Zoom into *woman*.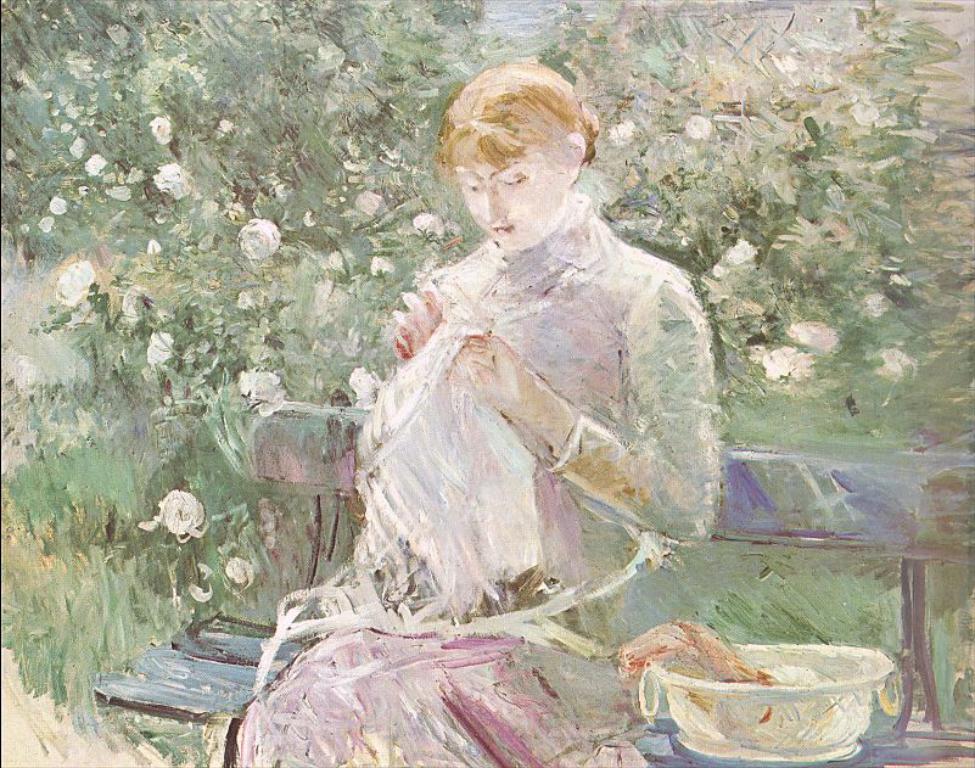
Zoom target: pyautogui.locateOnScreen(319, 84, 732, 632).
